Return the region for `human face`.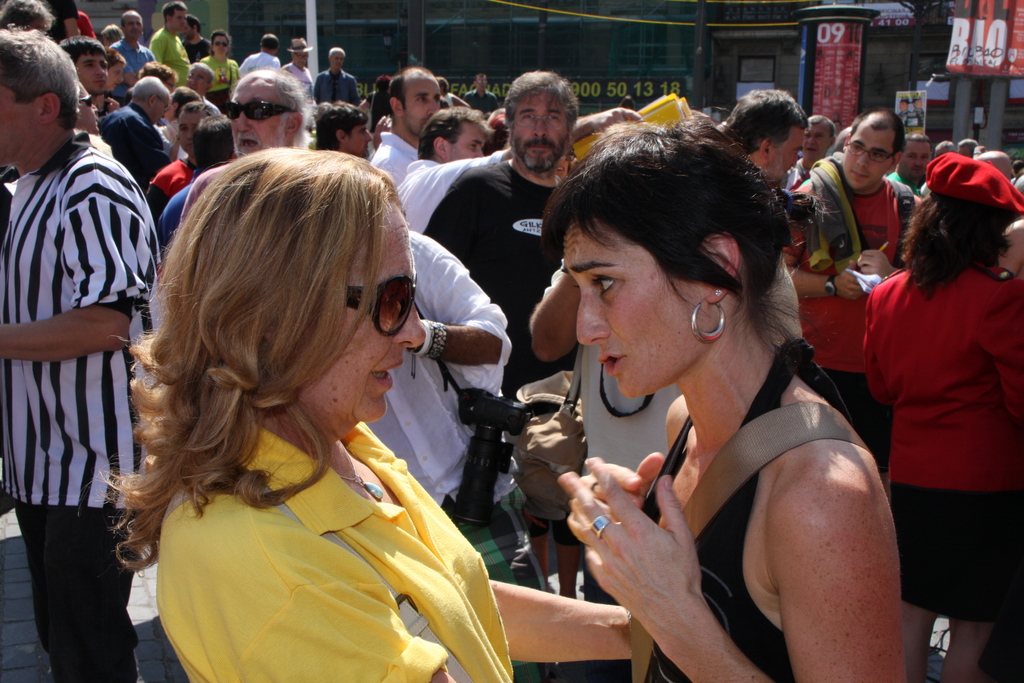
(left=107, top=58, right=127, bottom=94).
